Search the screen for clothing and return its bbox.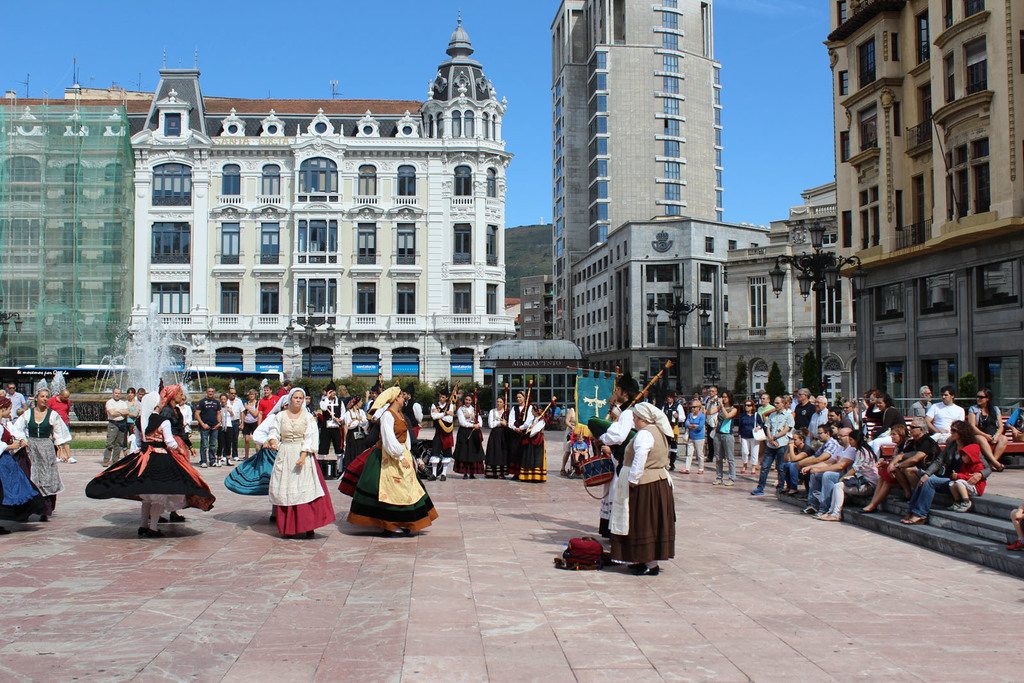
Found: x1=4, y1=401, x2=73, y2=506.
